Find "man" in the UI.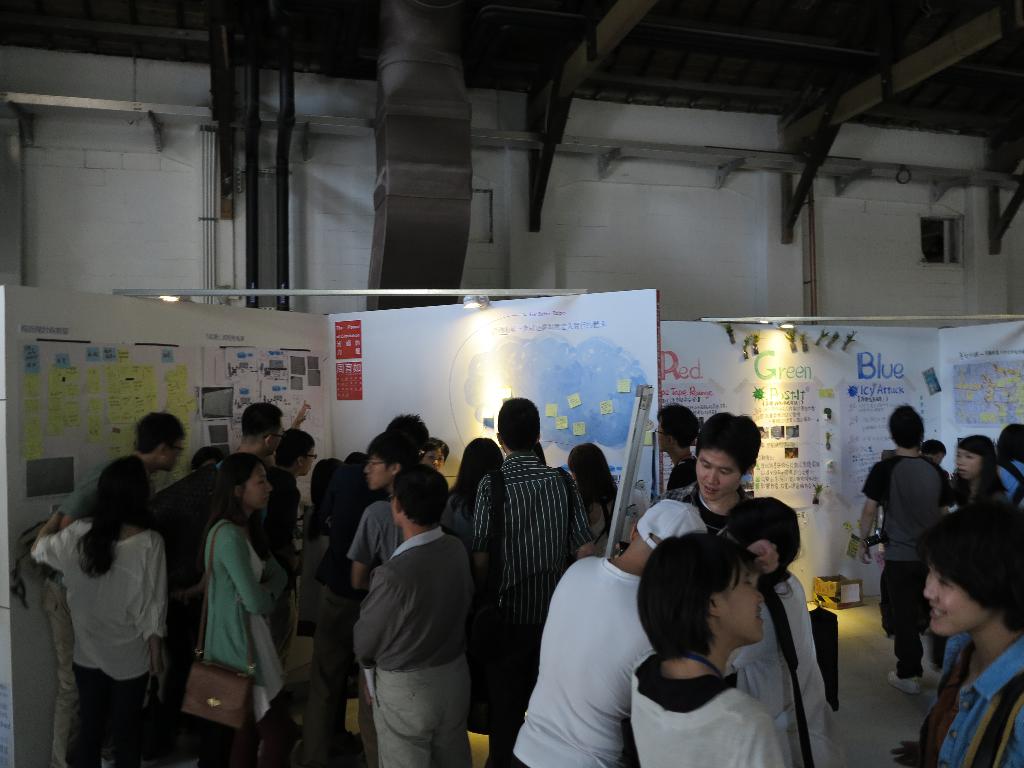
UI element at <bbox>860, 417, 957, 702</bbox>.
